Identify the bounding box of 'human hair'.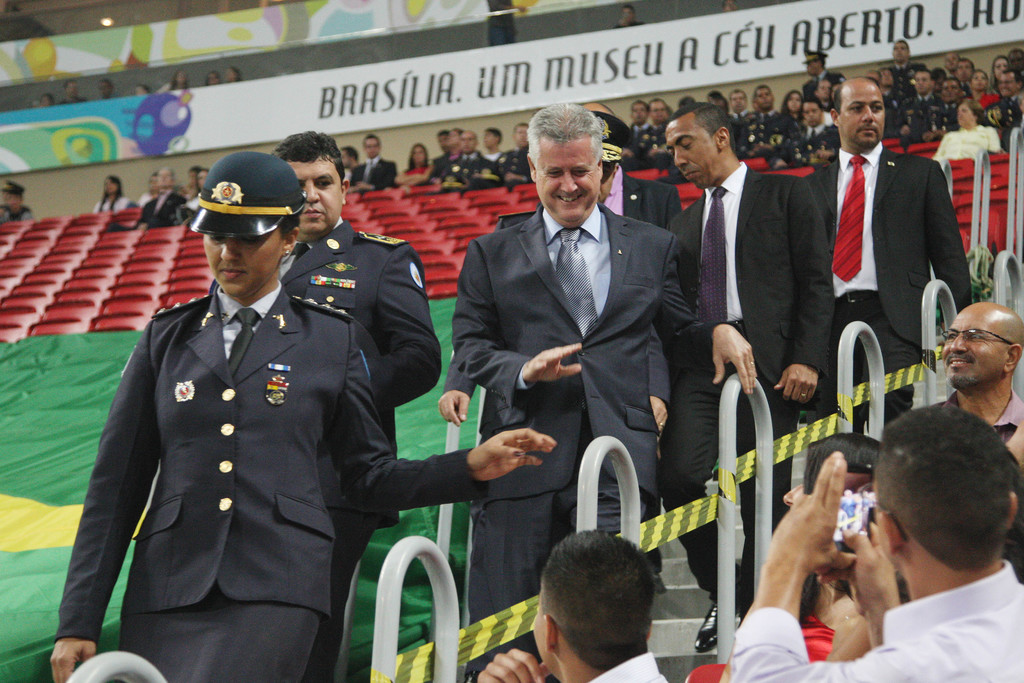
crop(707, 92, 725, 108).
